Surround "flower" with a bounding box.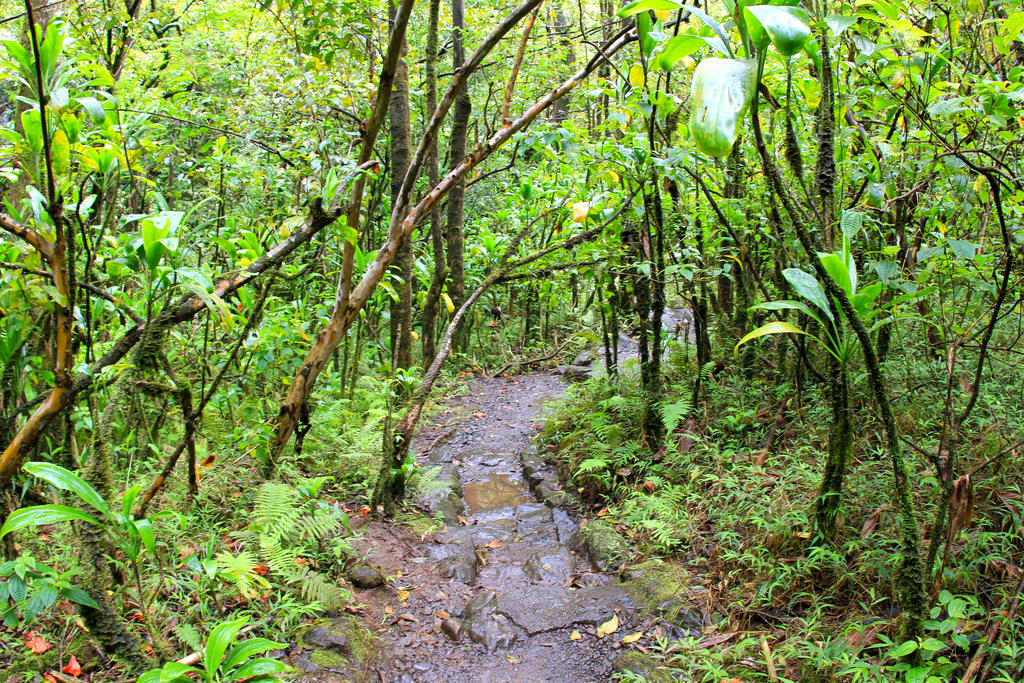
left=56, top=657, right=81, bottom=677.
